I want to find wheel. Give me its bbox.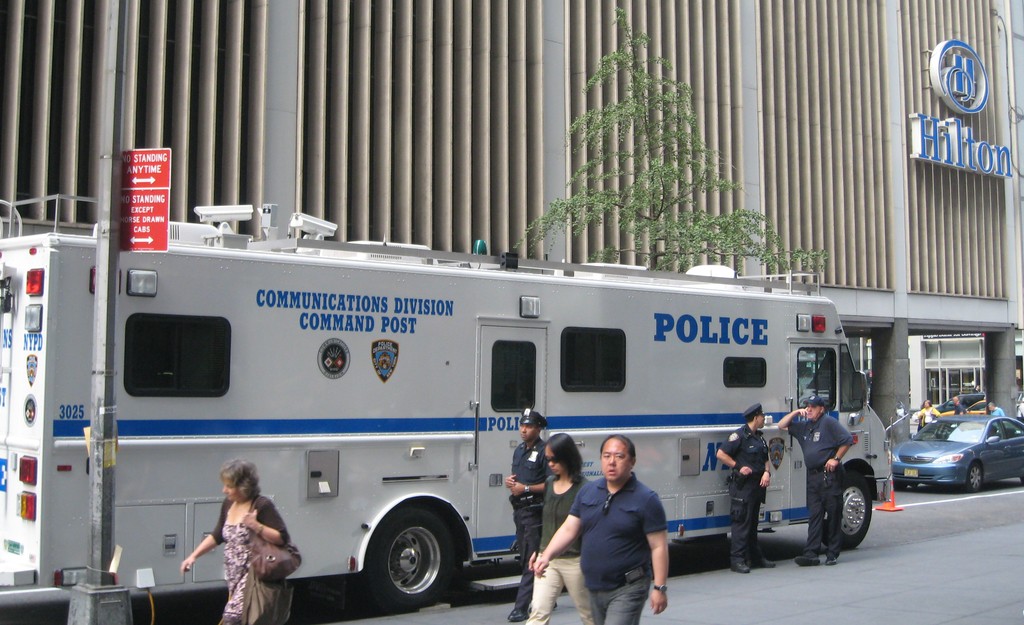
[824,474,886,564].
